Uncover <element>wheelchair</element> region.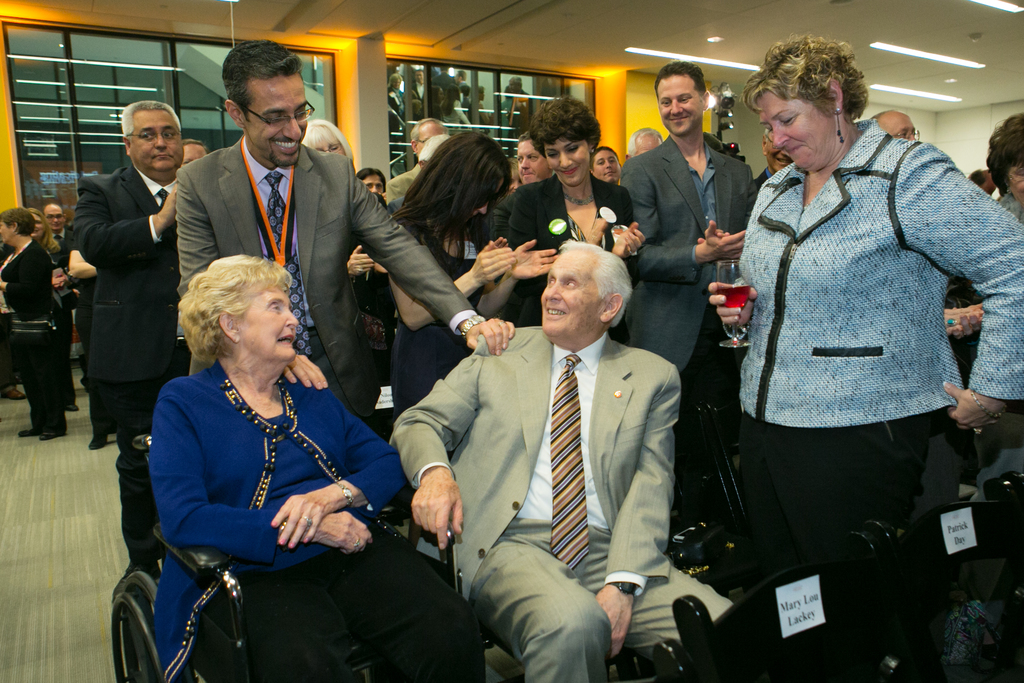
Uncovered: {"x1": 91, "y1": 409, "x2": 499, "y2": 682}.
